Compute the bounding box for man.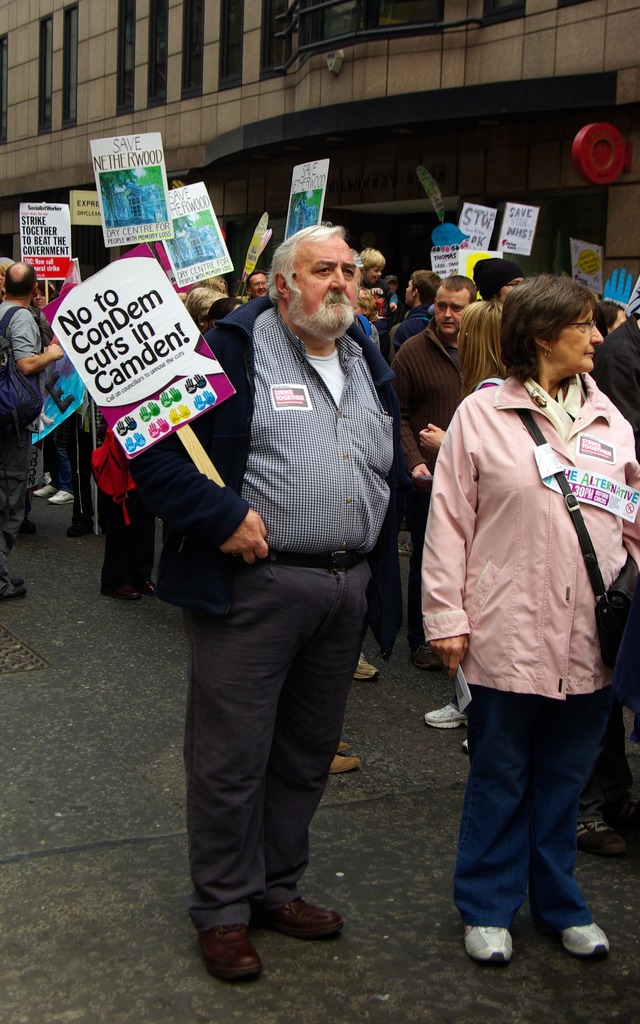
crop(0, 259, 64, 597).
